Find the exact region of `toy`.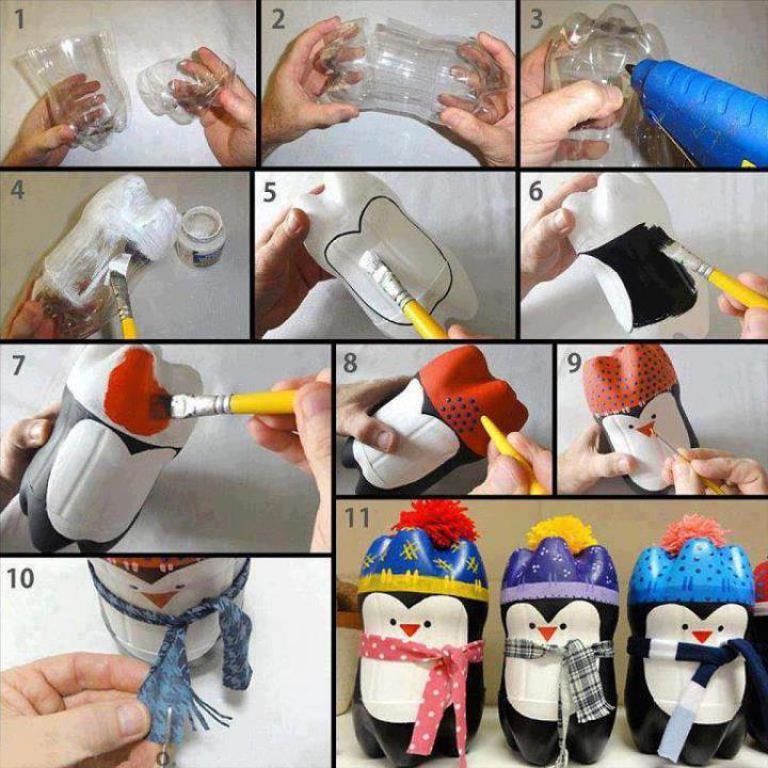
Exact region: [left=493, top=540, right=630, bottom=764].
